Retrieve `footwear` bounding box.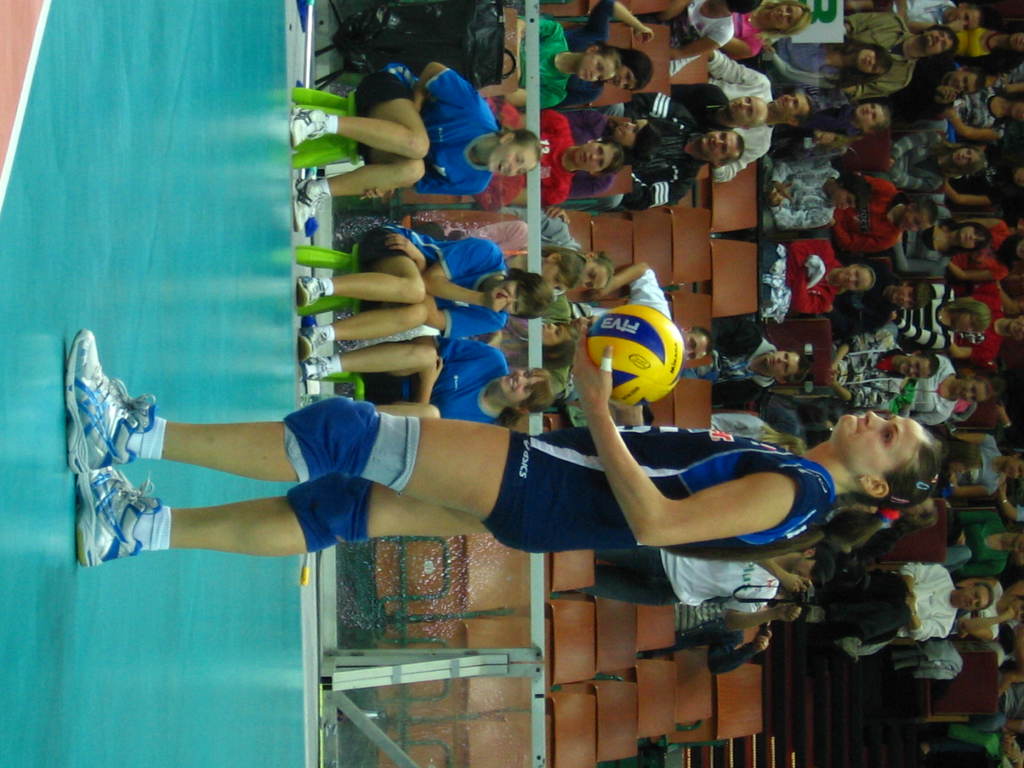
Bounding box: {"left": 292, "top": 104, "right": 328, "bottom": 147}.
